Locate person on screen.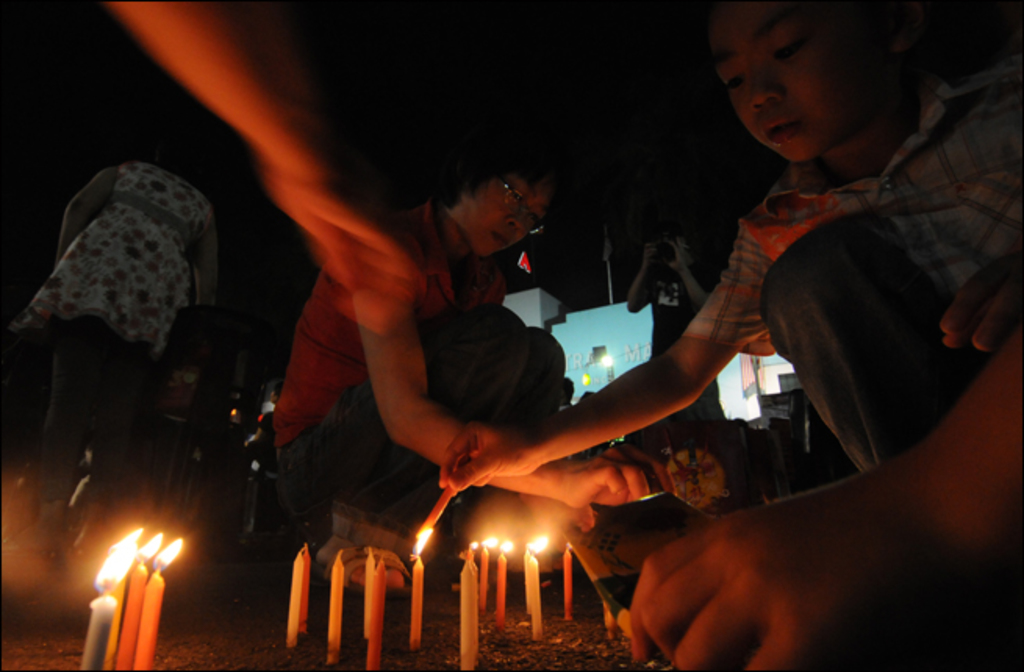
On screen at rect(441, 27, 938, 613).
